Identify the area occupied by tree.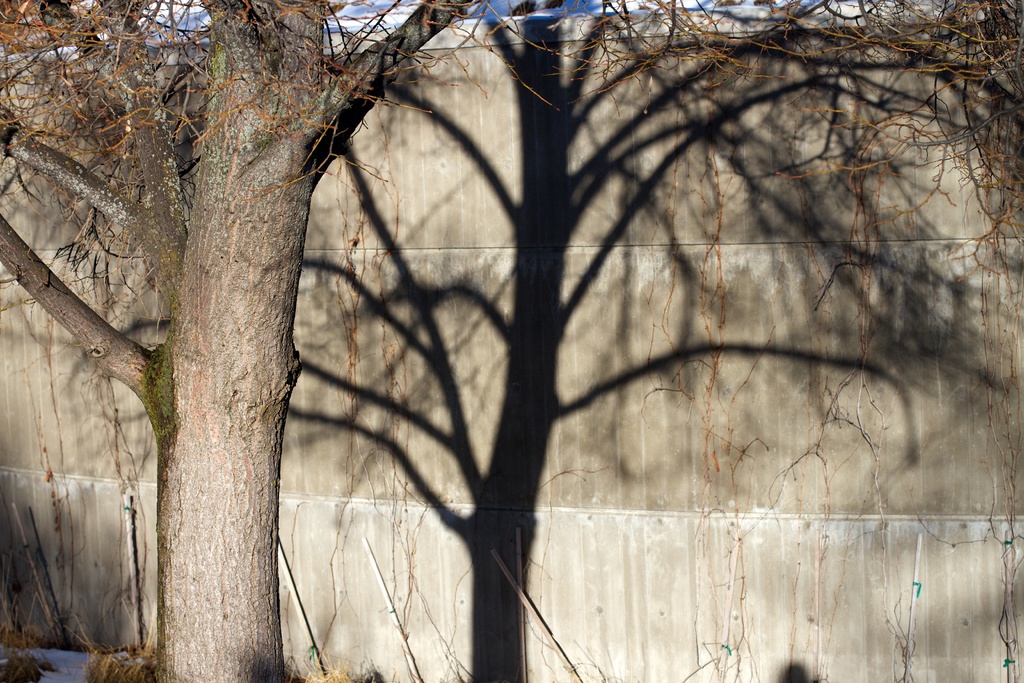
Area: rect(0, 0, 1023, 682).
